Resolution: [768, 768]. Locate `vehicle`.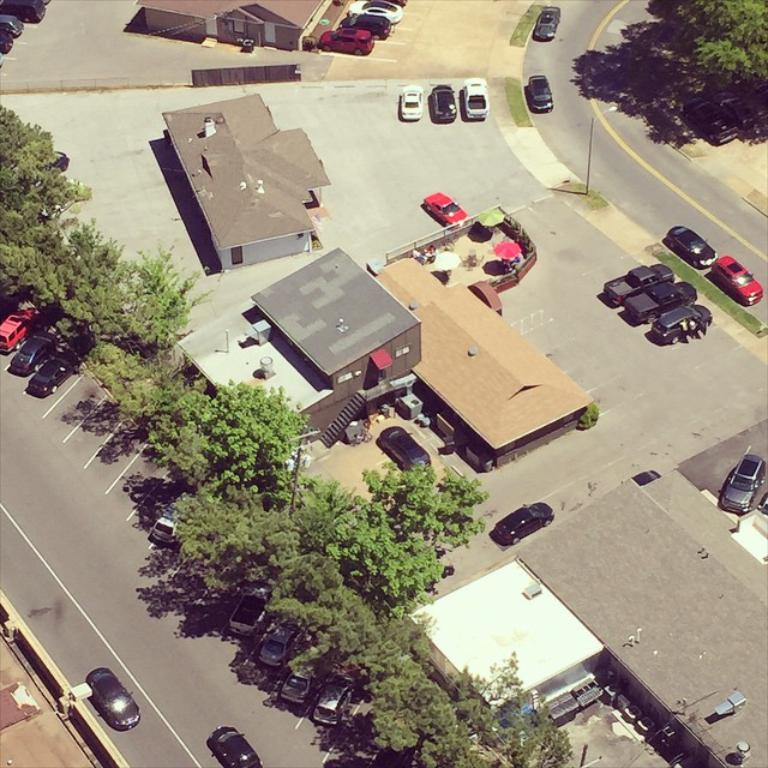
[x1=336, y1=4, x2=391, y2=41].
